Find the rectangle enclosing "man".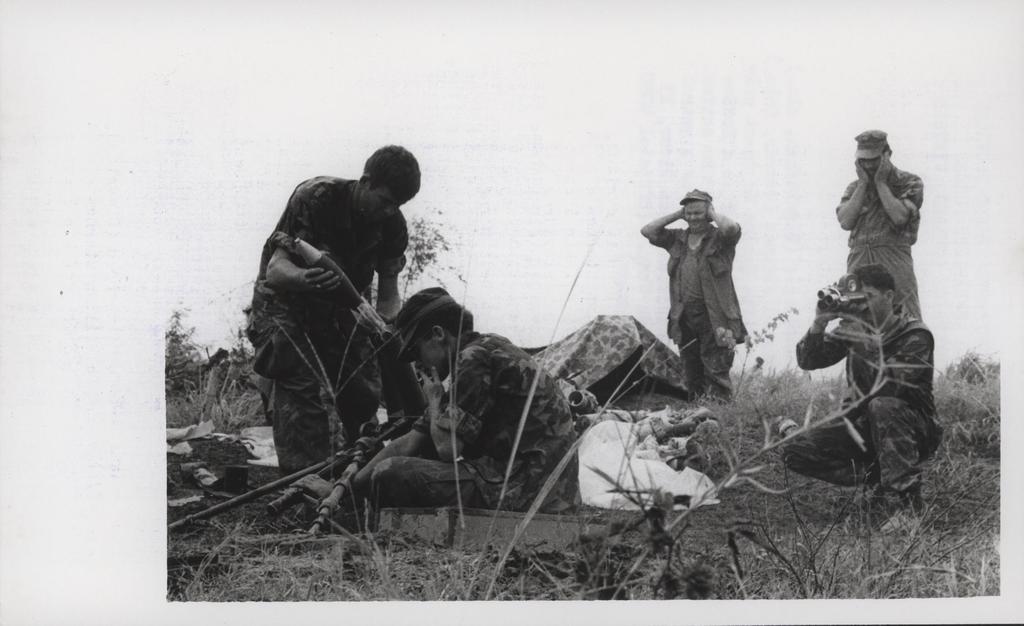
BBox(365, 280, 579, 516).
